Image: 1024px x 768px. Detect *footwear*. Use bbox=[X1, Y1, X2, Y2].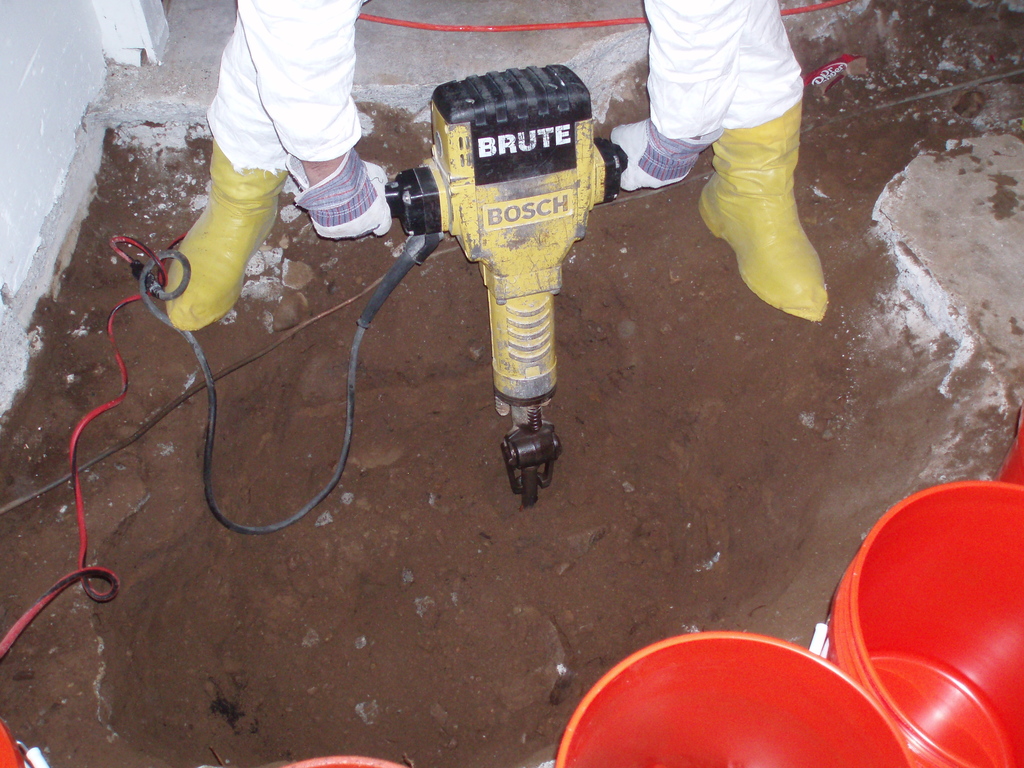
bbox=[168, 129, 295, 335].
